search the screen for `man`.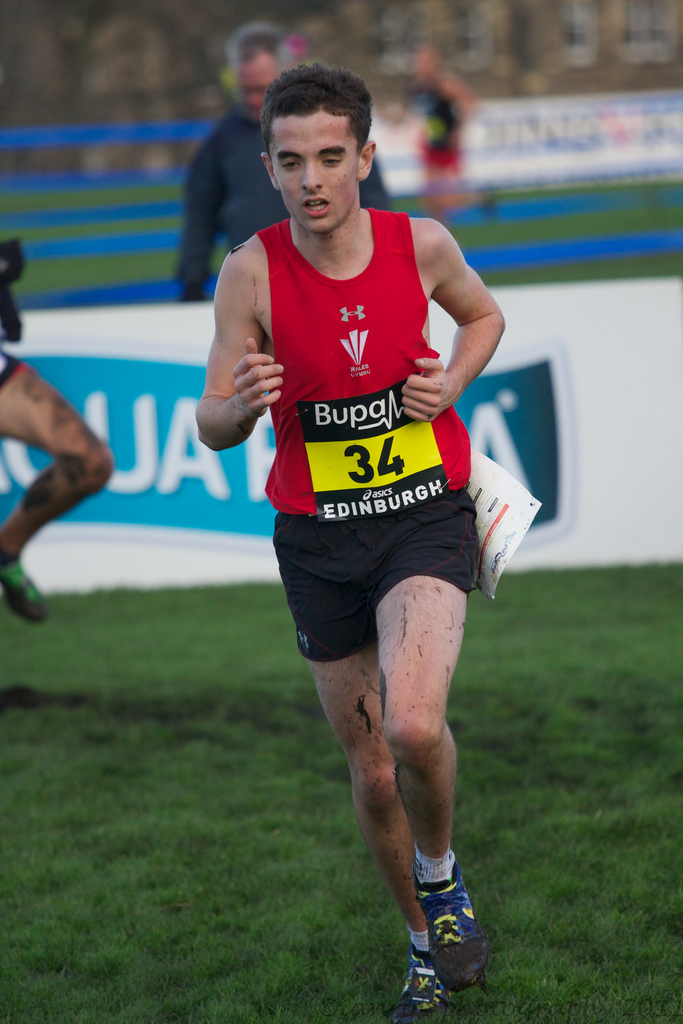
Found at <region>390, 54, 490, 223</region>.
